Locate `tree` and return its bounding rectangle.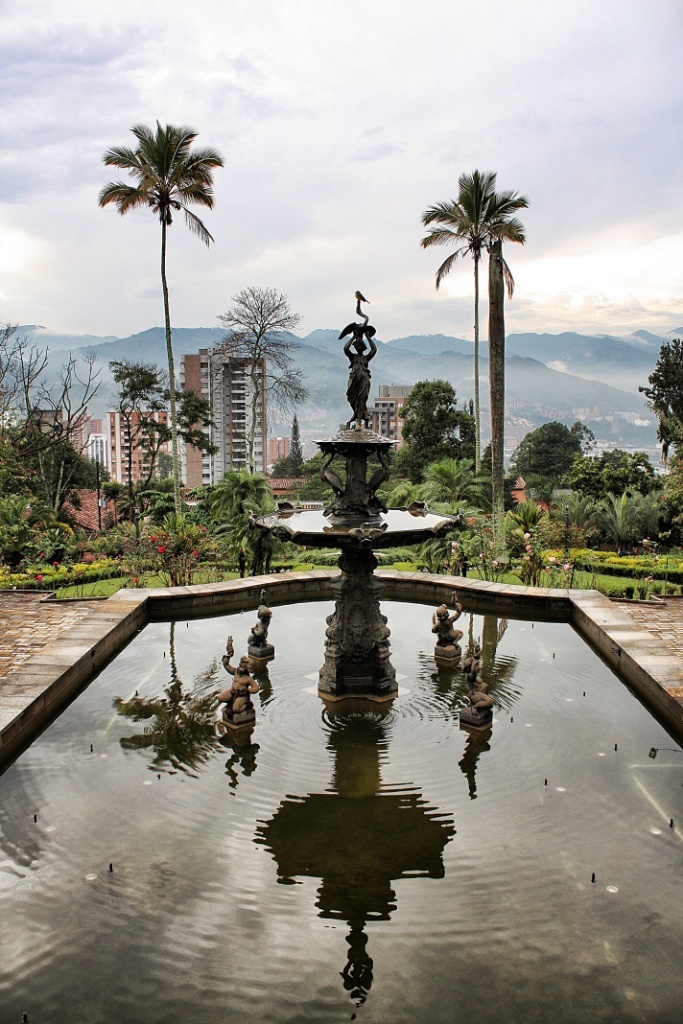
bbox(96, 114, 224, 529).
